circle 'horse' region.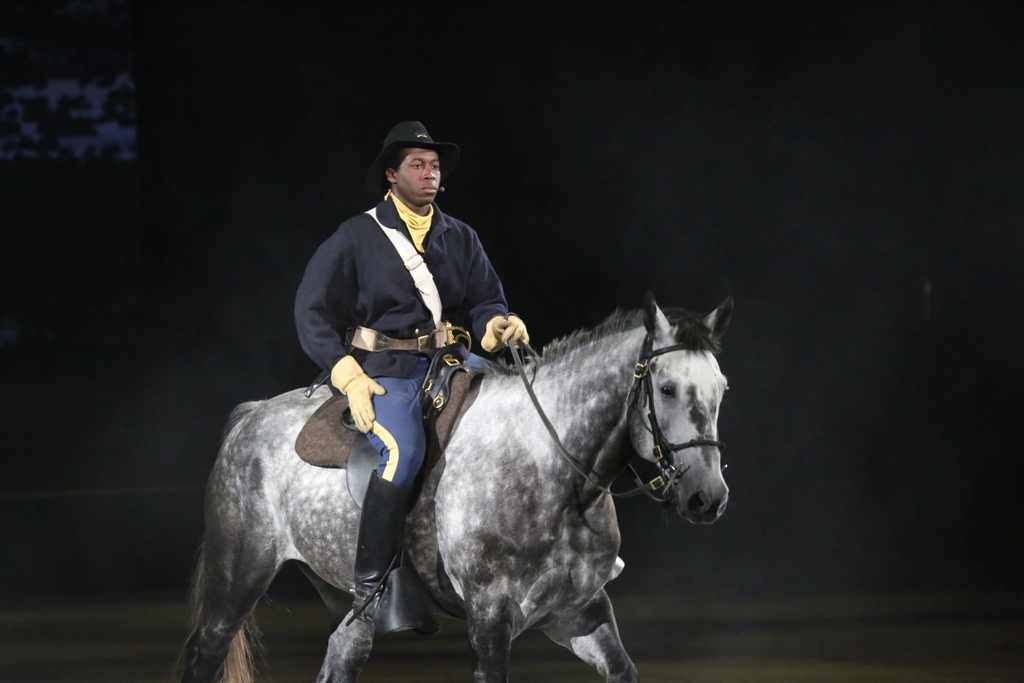
Region: 166, 289, 739, 682.
